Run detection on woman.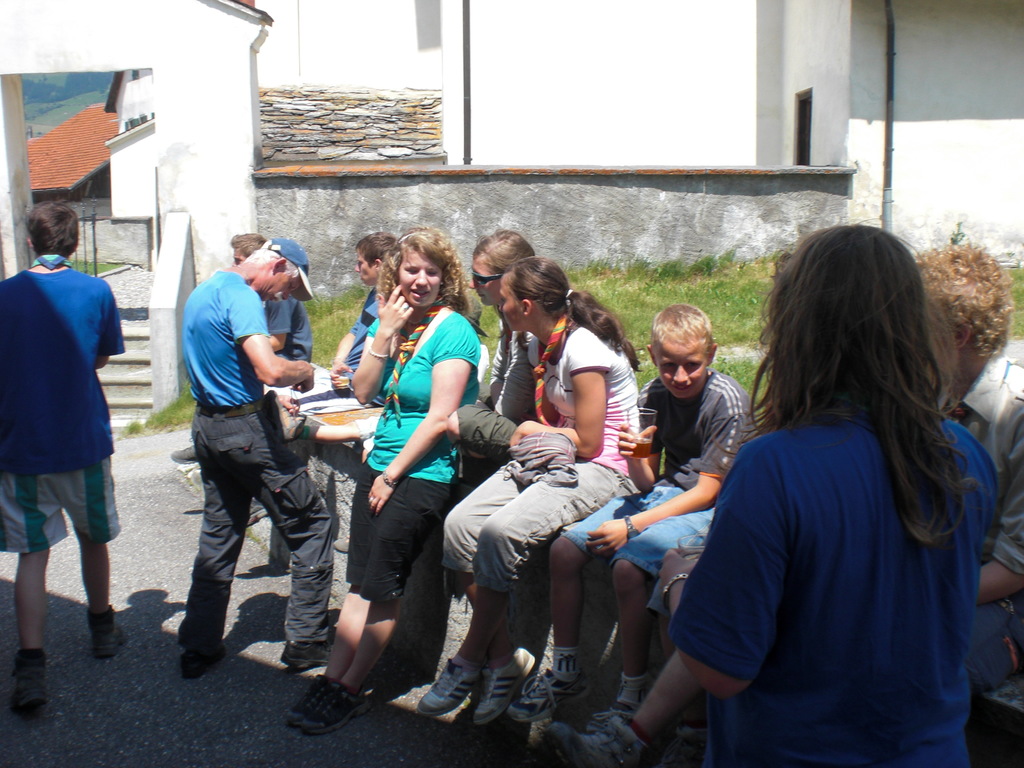
Result: region(414, 256, 650, 732).
